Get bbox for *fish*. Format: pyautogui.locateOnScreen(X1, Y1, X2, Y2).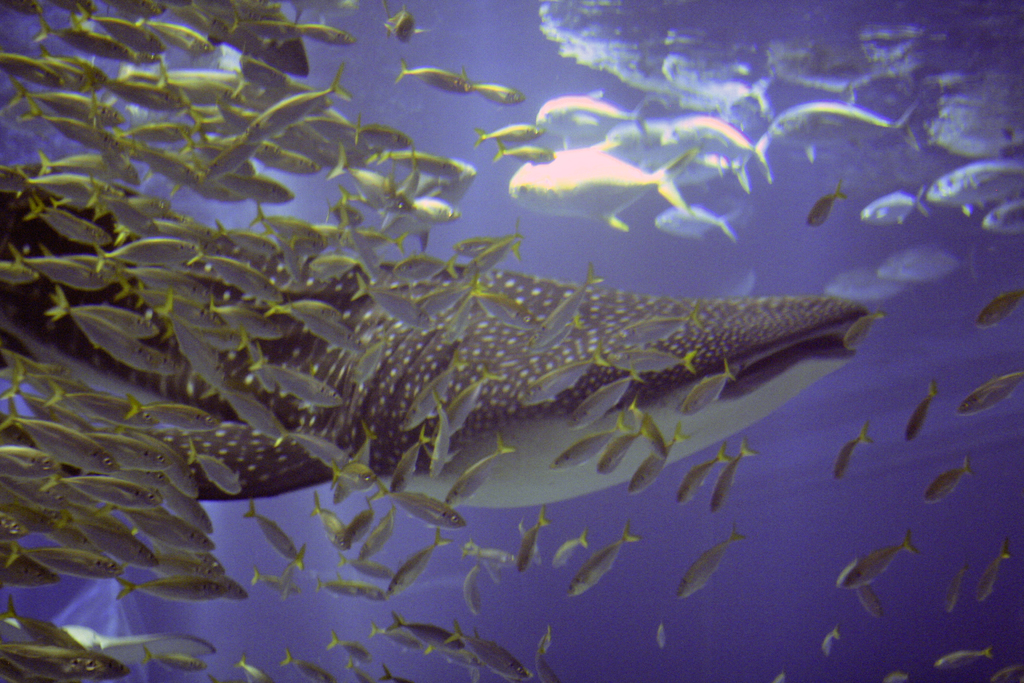
pyautogui.locateOnScreen(682, 358, 736, 413).
